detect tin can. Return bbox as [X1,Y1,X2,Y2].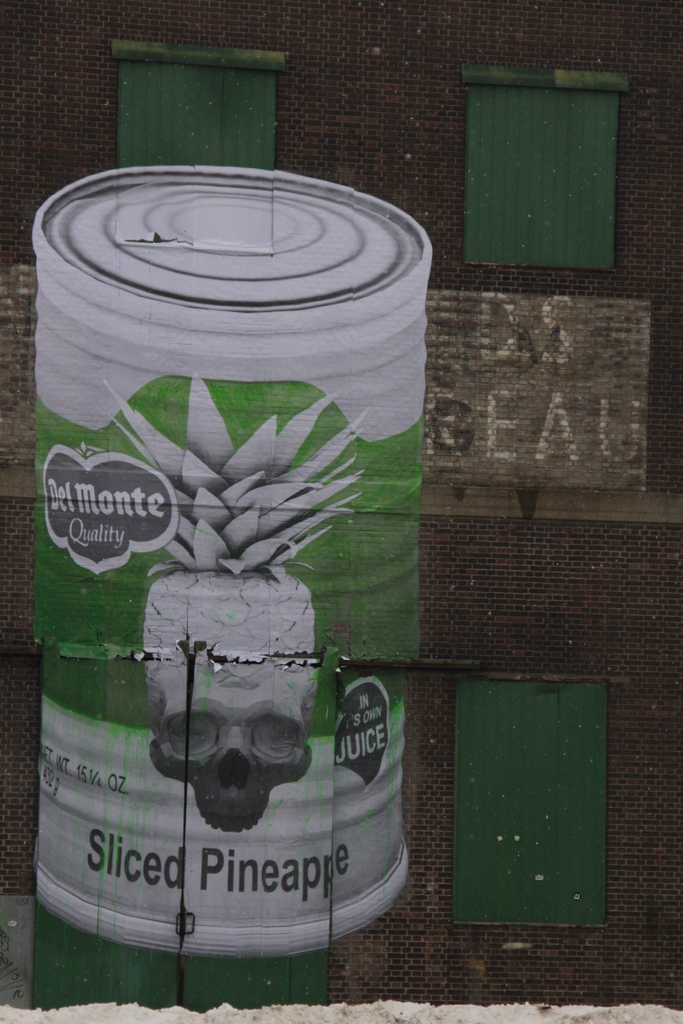
[29,160,437,970].
